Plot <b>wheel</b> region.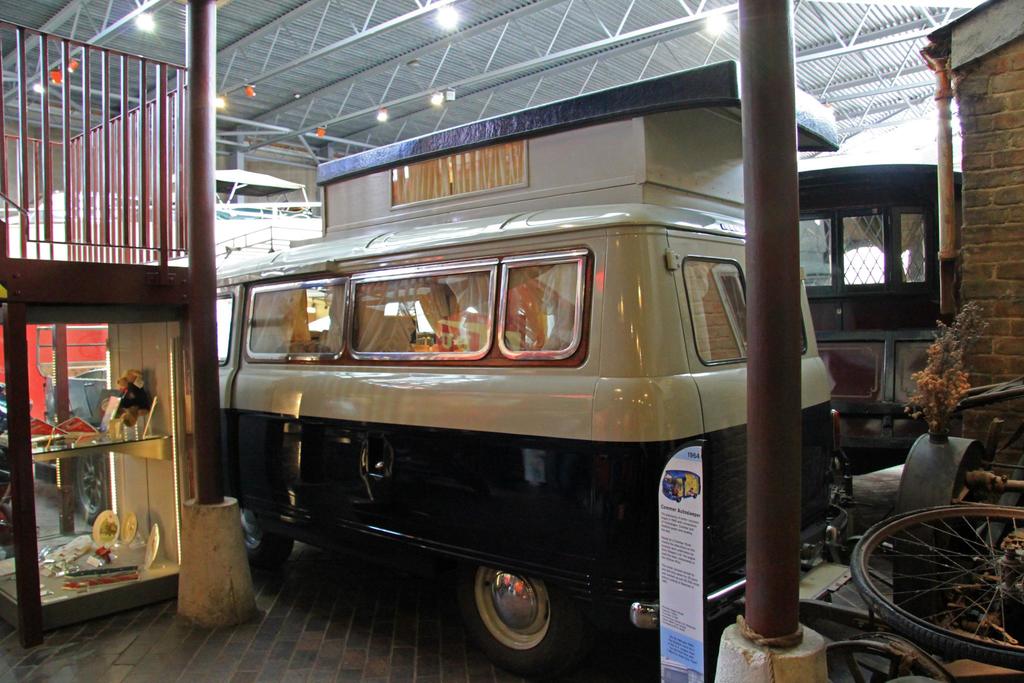
Plotted at [x1=848, y1=499, x2=1023, y2=671].
